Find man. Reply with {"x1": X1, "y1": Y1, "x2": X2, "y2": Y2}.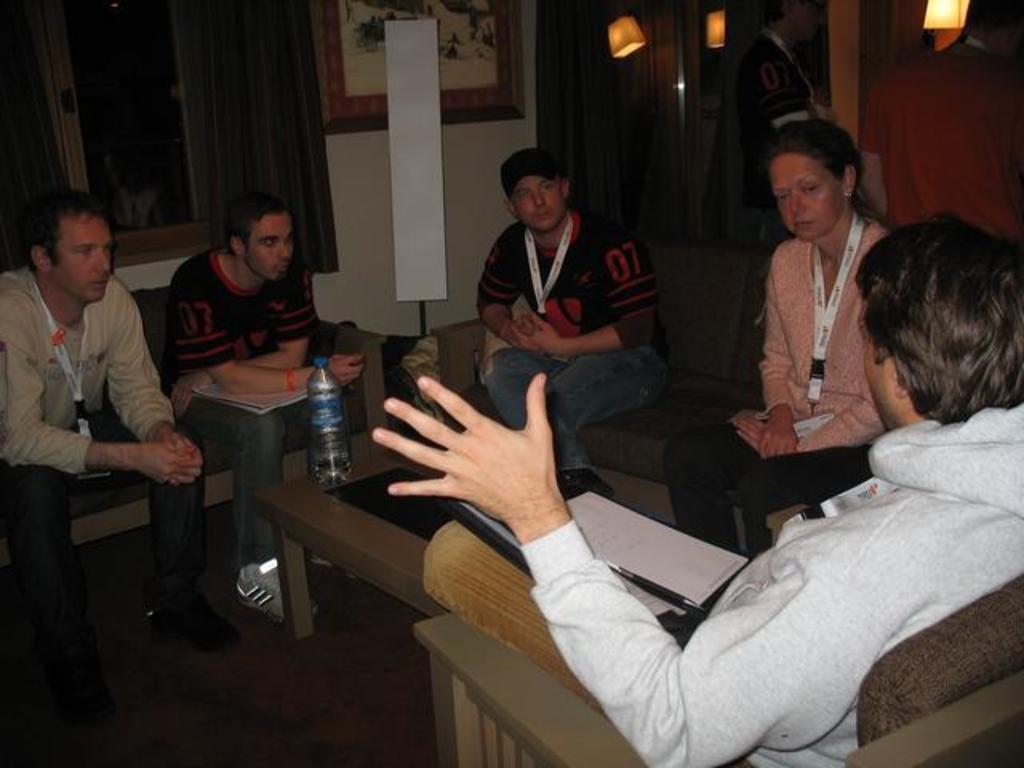
{"x1": 0, "y1": 186, "x2": 243, "y2": 659}.
